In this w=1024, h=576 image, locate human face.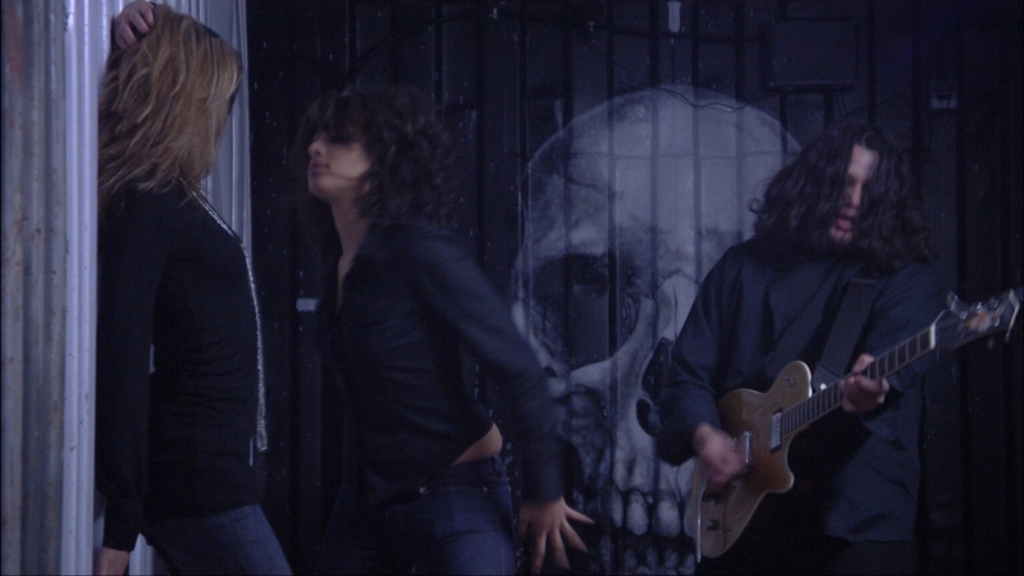
Bounding box: <region>824, 141, 879, 246</region>.
